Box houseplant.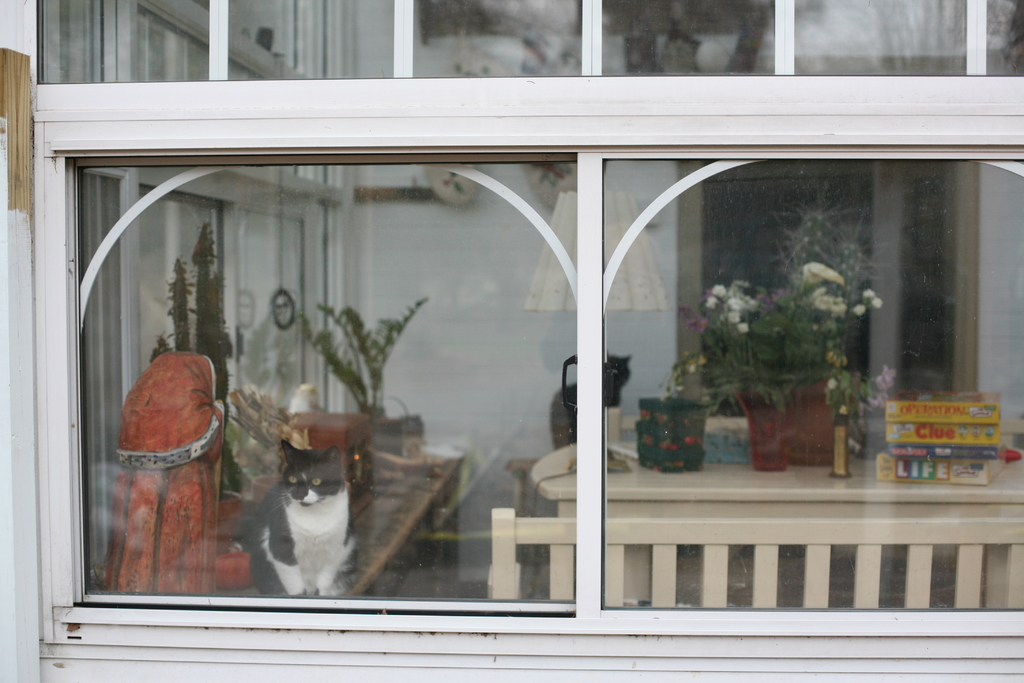
bbox(638, 391, 717, 471).
